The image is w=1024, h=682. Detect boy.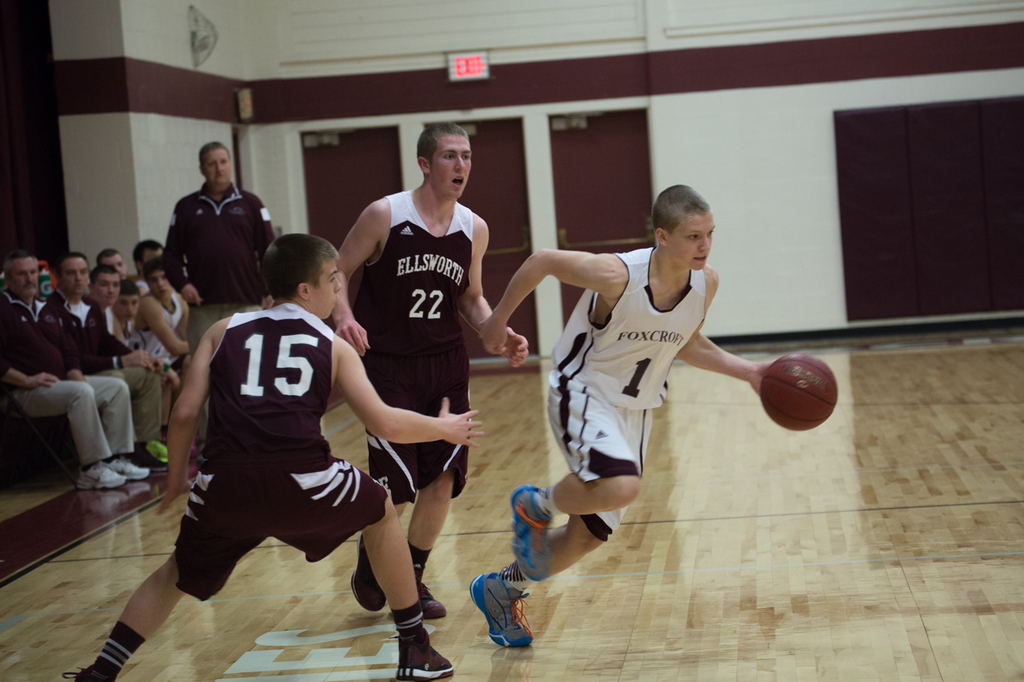
Detection: [left=329, top=122, right=528, bottom=621].
